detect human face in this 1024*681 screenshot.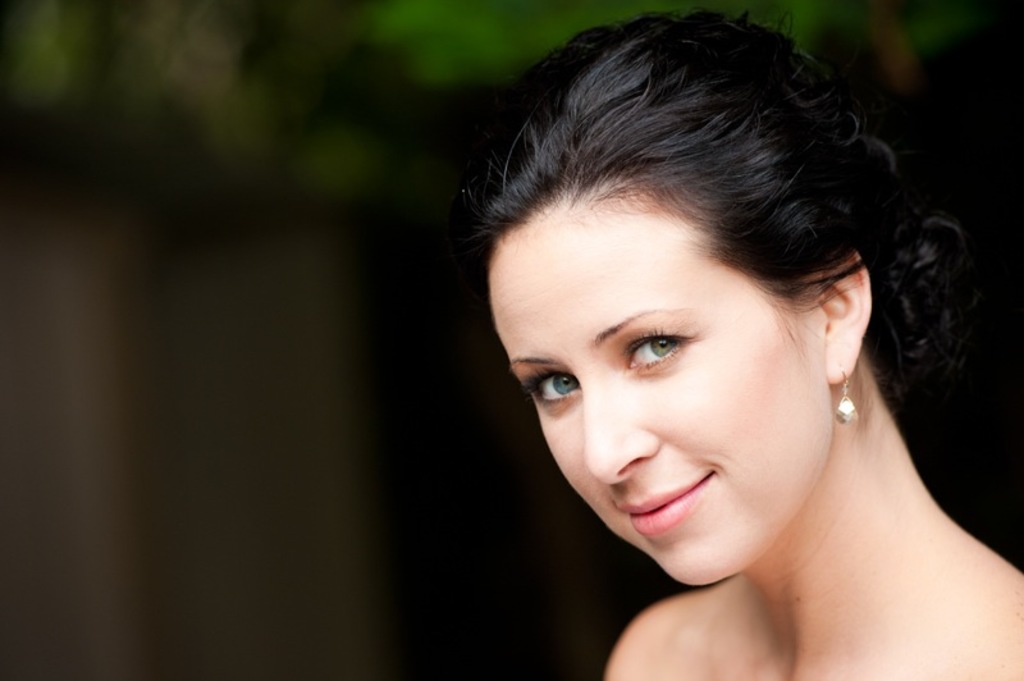
Detection: 485,183,823,582.
